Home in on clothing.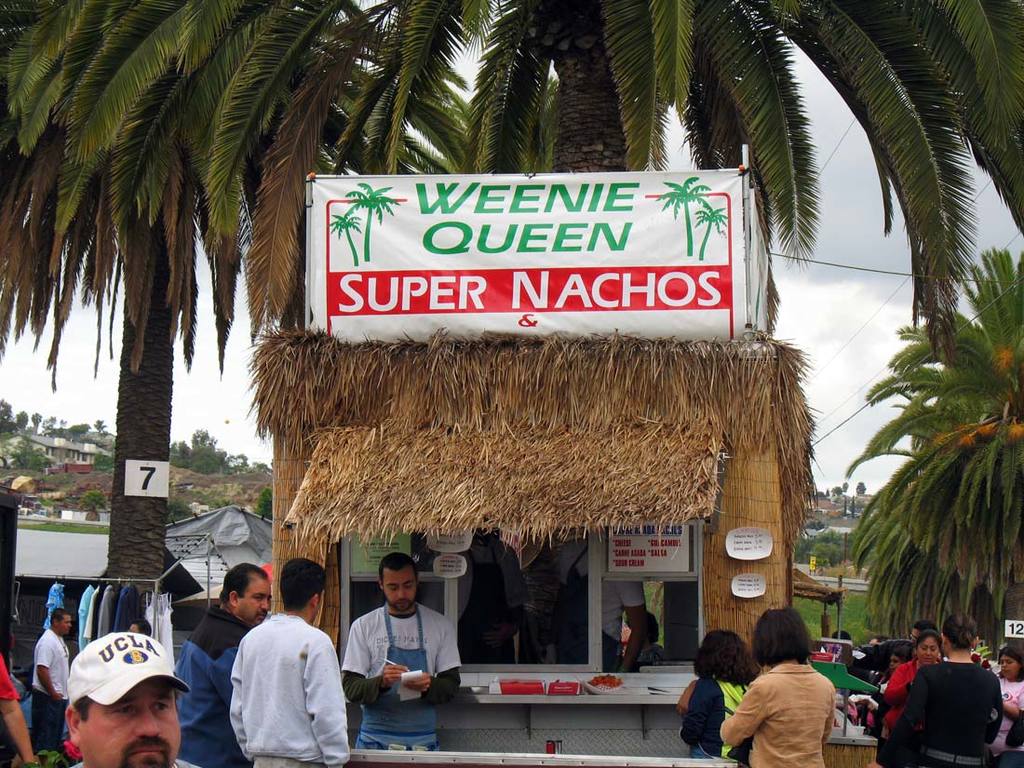
Homed in at 171:602:260:767.
